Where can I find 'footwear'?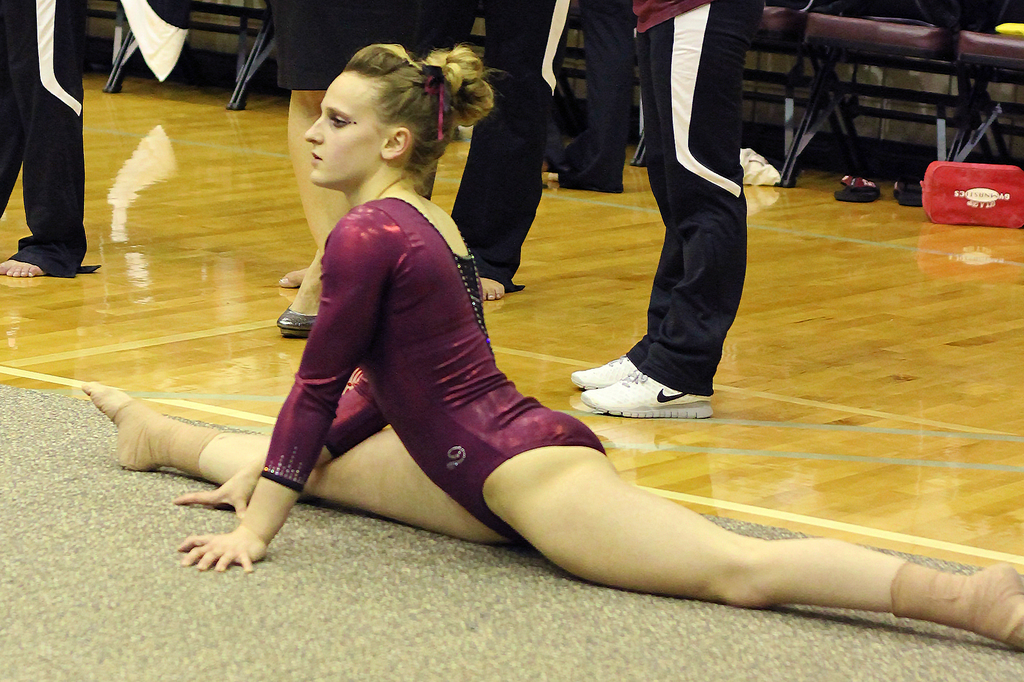
You can find it at select_region(275, 285, 322, 337).
